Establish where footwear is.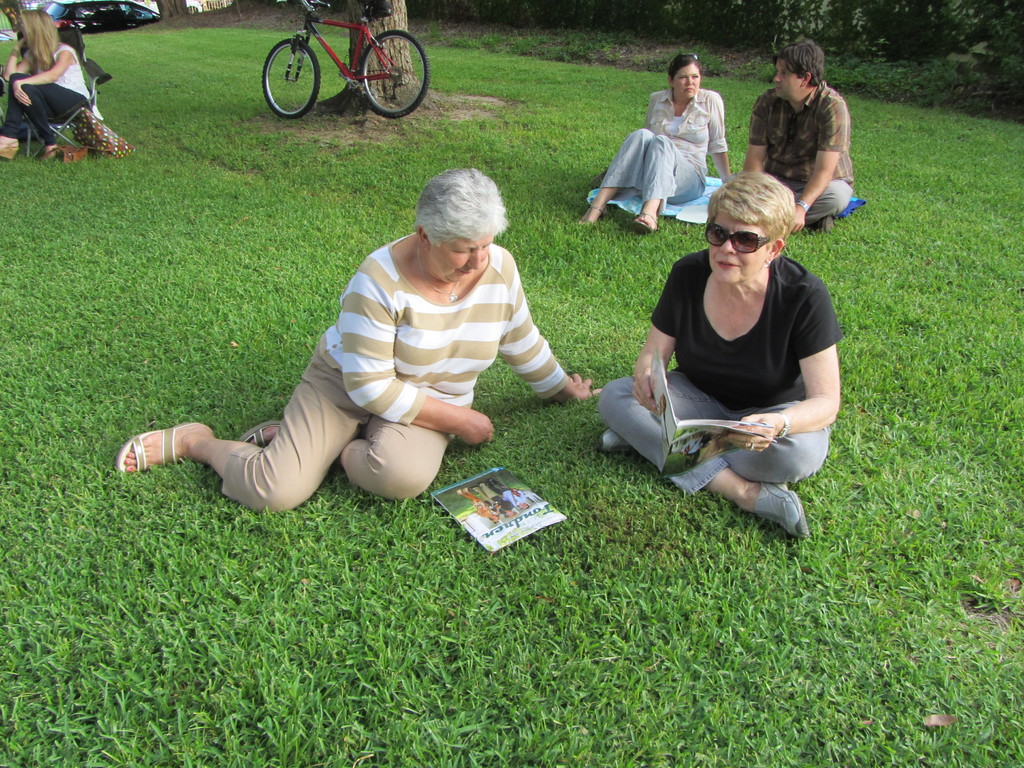
Established at 815 215 836 231.
